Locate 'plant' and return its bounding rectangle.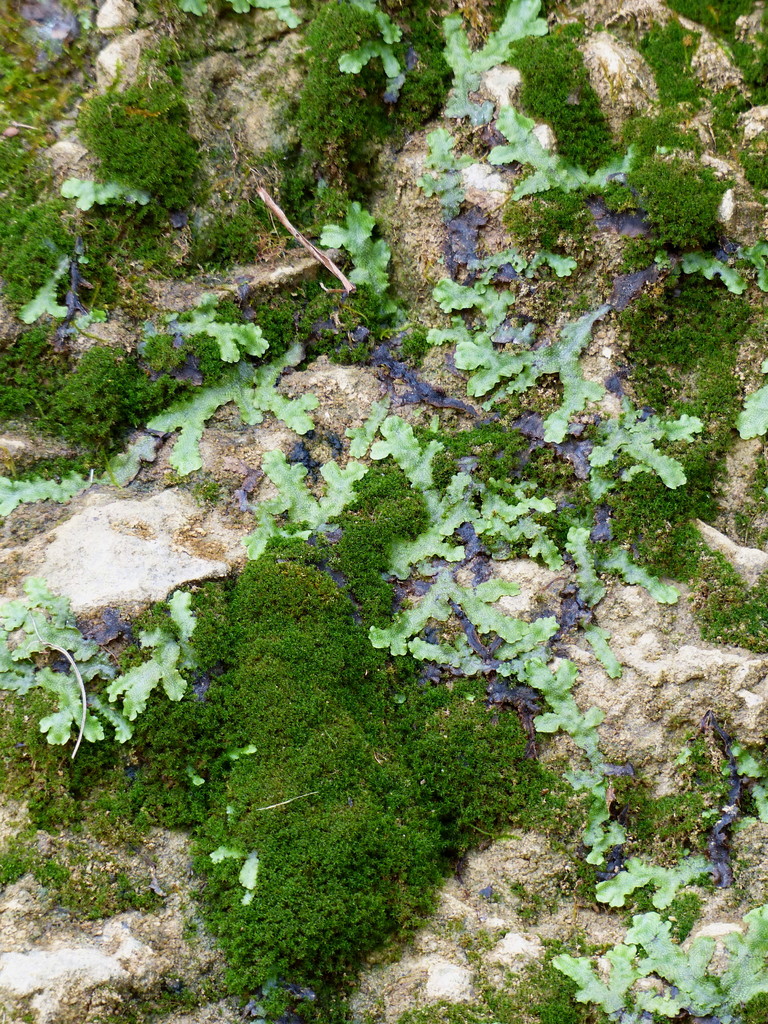
Rect(216, 842, 261, 893).
